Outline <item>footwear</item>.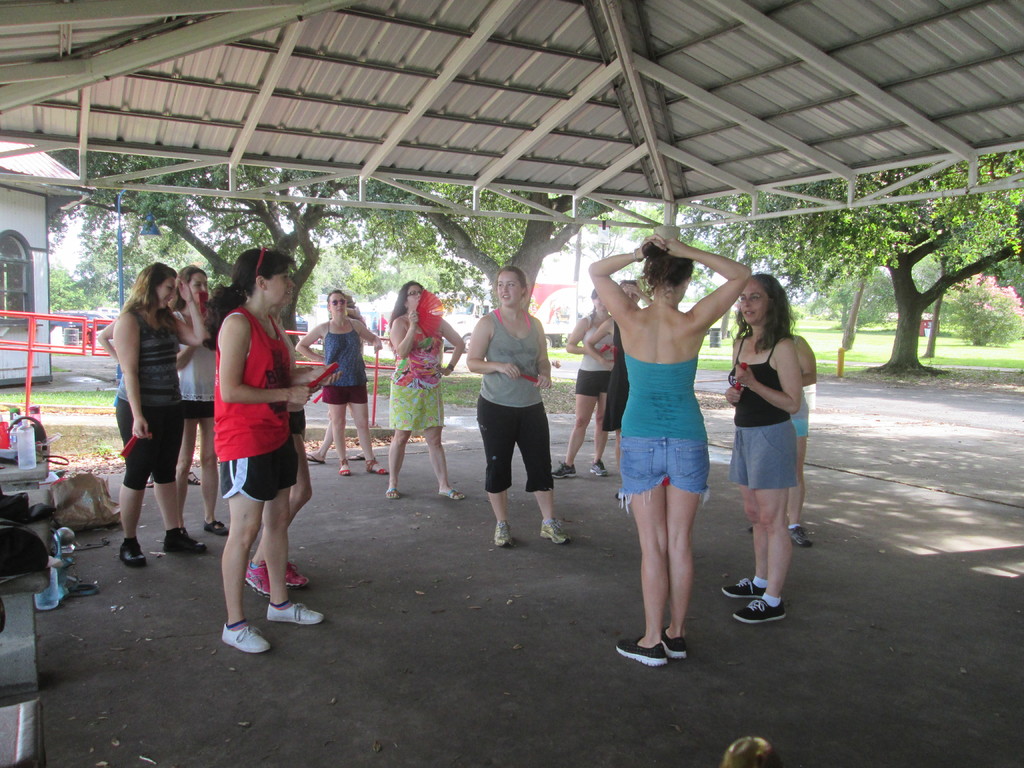
Outline: 116,542,147,564.
